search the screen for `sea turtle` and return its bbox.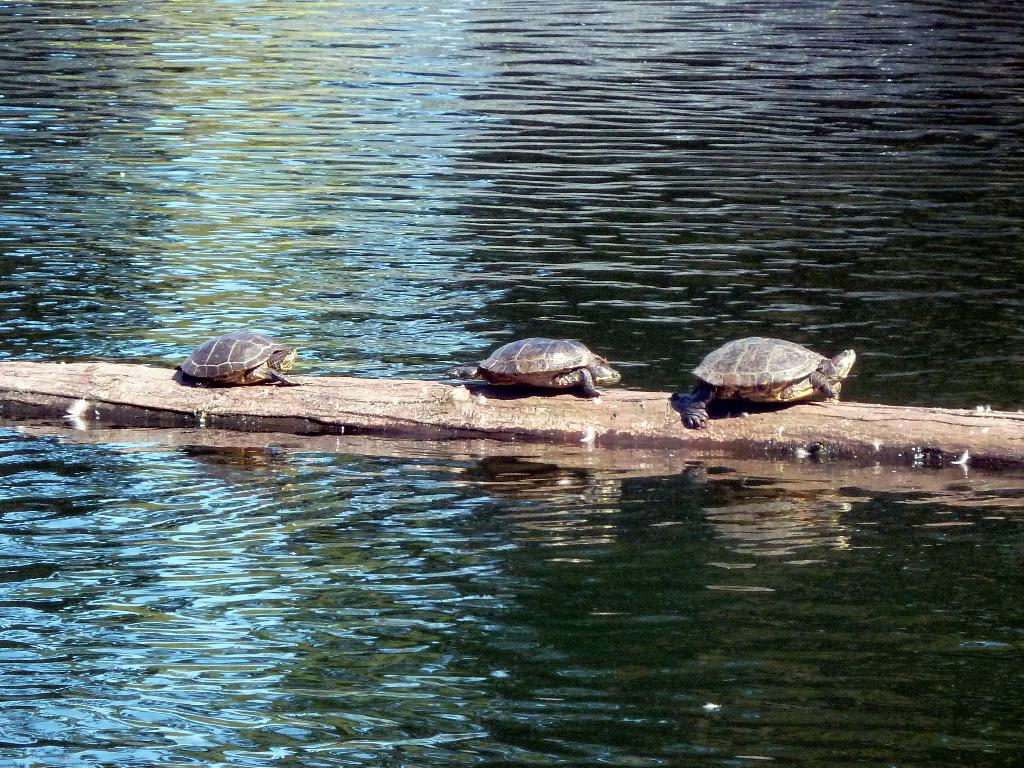
Found: bbox=(174, 331, 299, 388).
